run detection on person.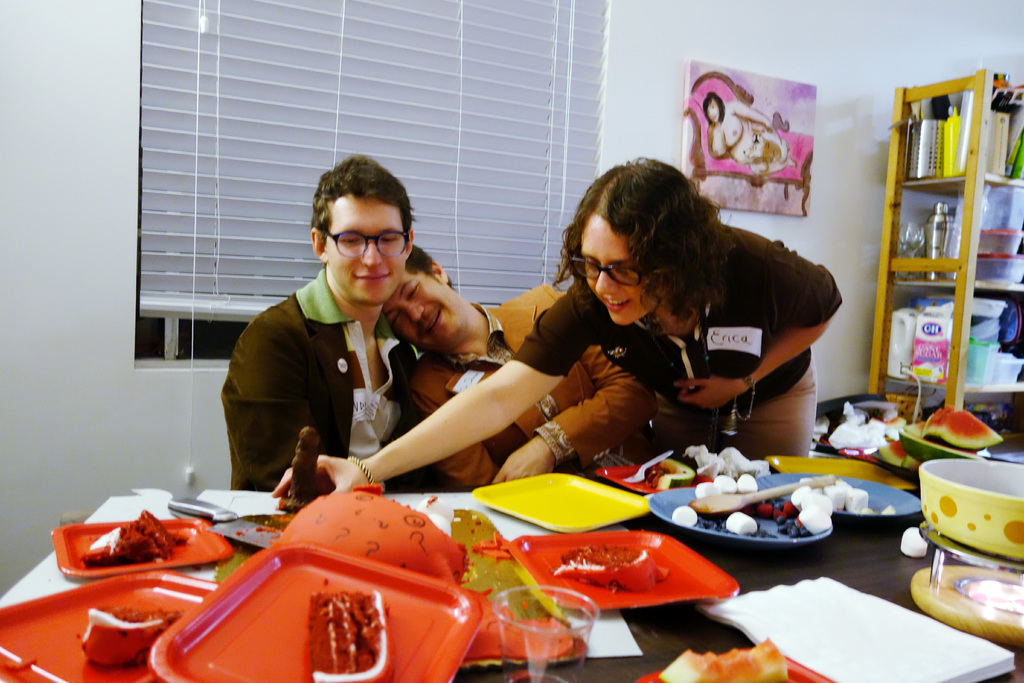
Result: <bbox>227, 148, 431, 499</bbox>.
